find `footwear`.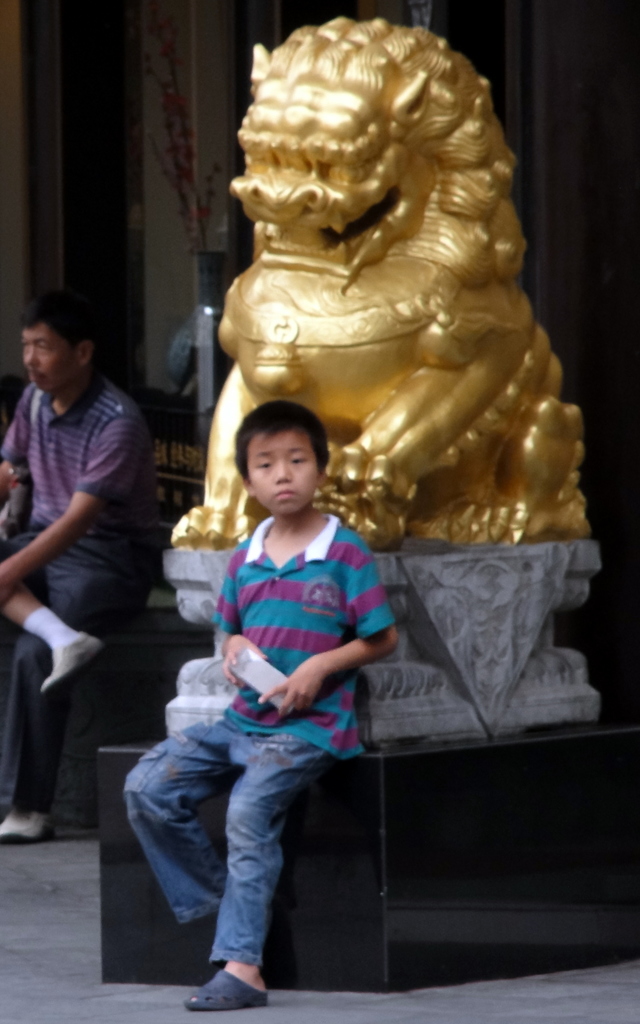
182 959 267 1009.
